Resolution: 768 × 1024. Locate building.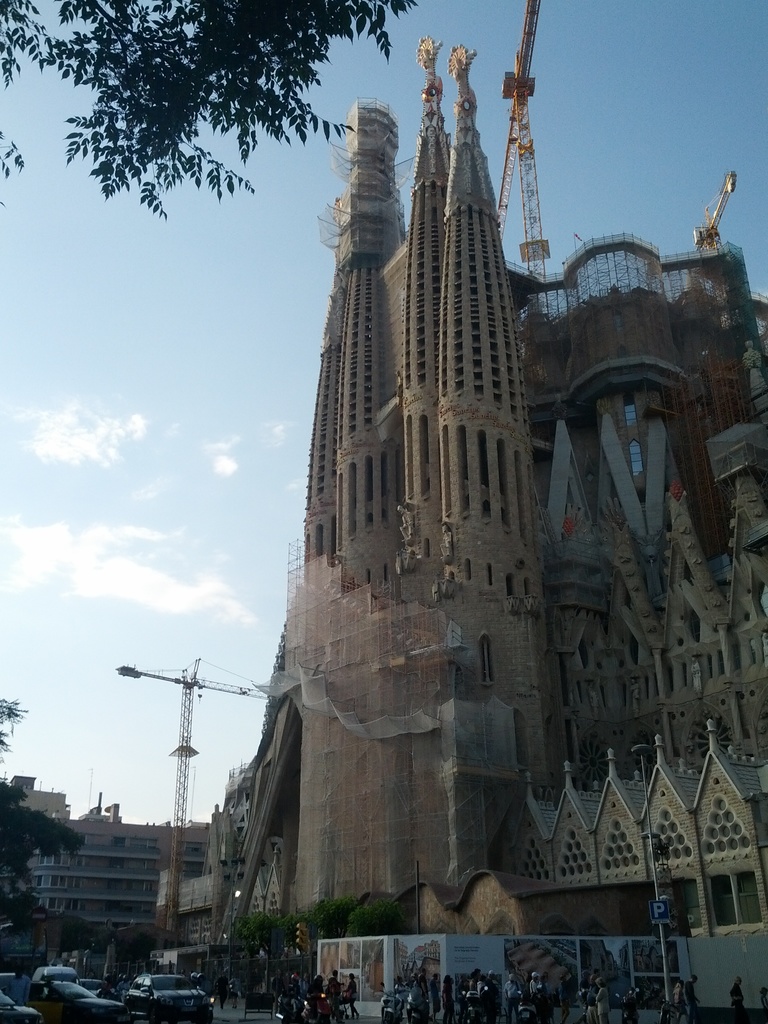
[x1=10, y1=788, x2=209, y2=941].
